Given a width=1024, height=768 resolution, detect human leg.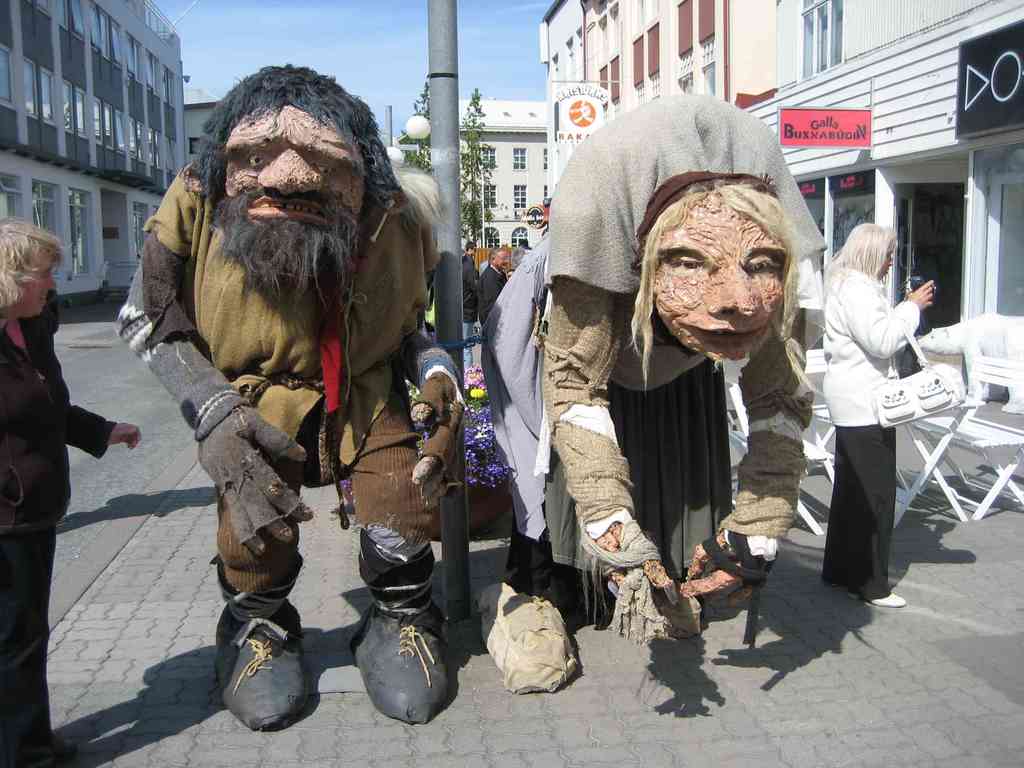
{"x1": 209, "y1": 365, "x2": 321, "y2": 732}.
